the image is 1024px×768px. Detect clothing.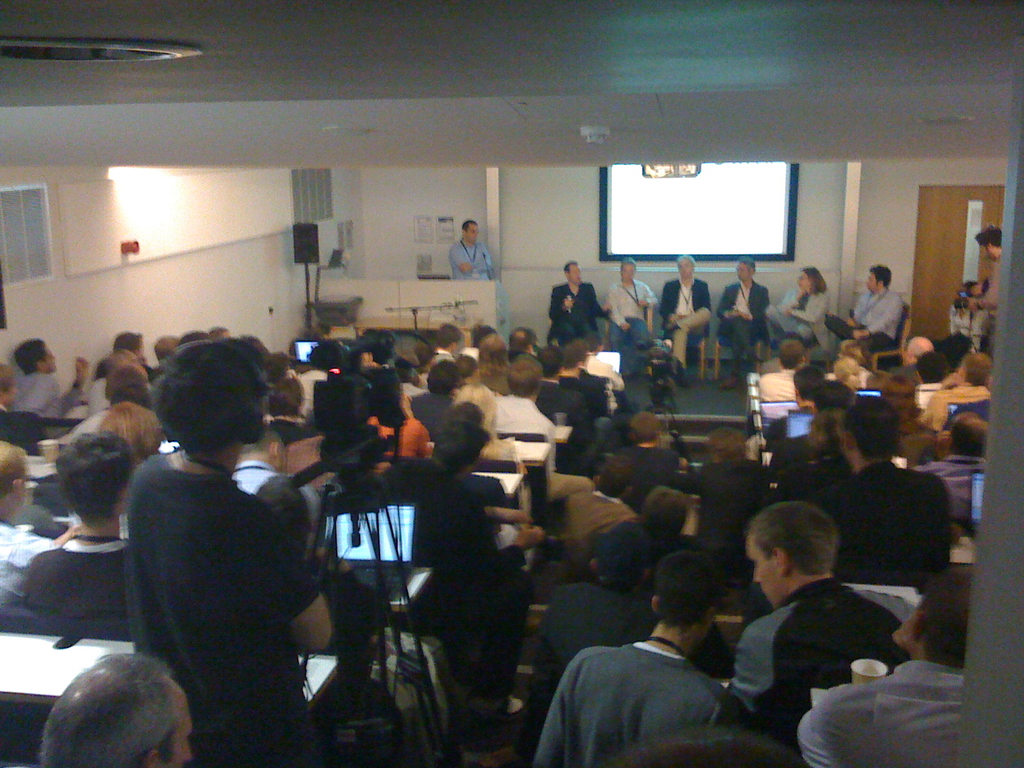
Detection: [289, 371, 336, 415].
